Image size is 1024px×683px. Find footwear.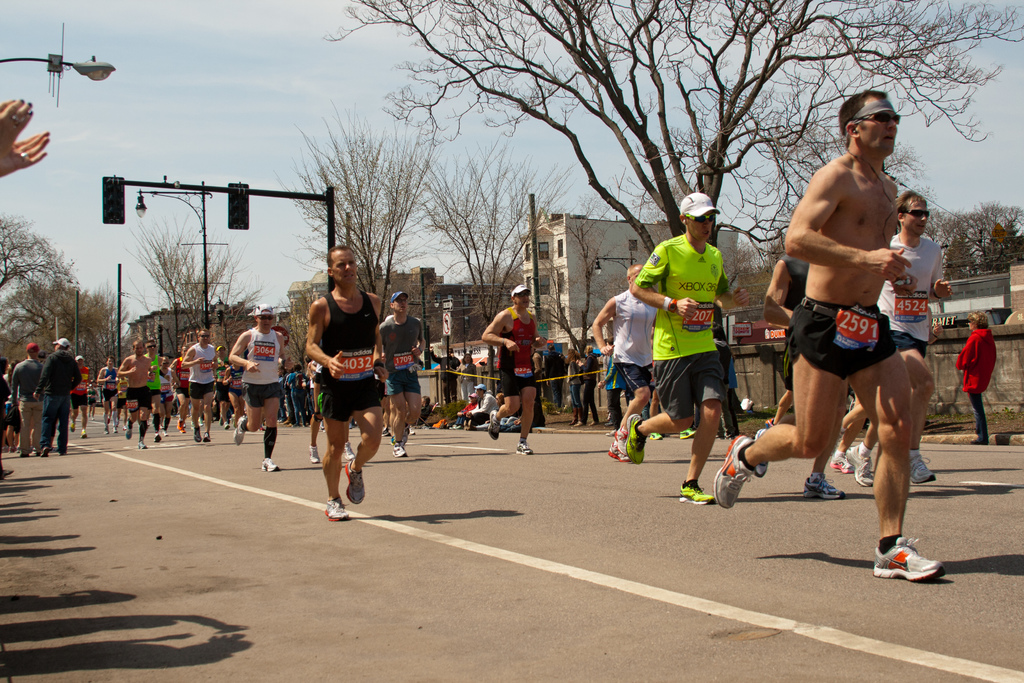
909, 450, 940, 486.
